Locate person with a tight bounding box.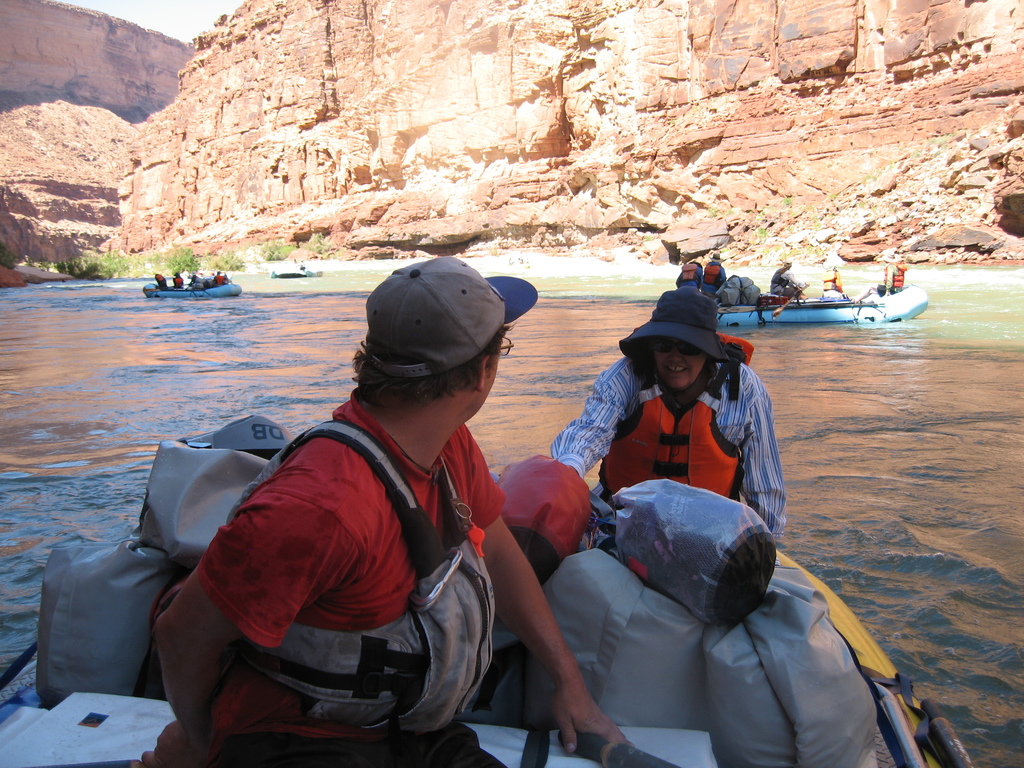
crop(702, 252, 724, 295).
